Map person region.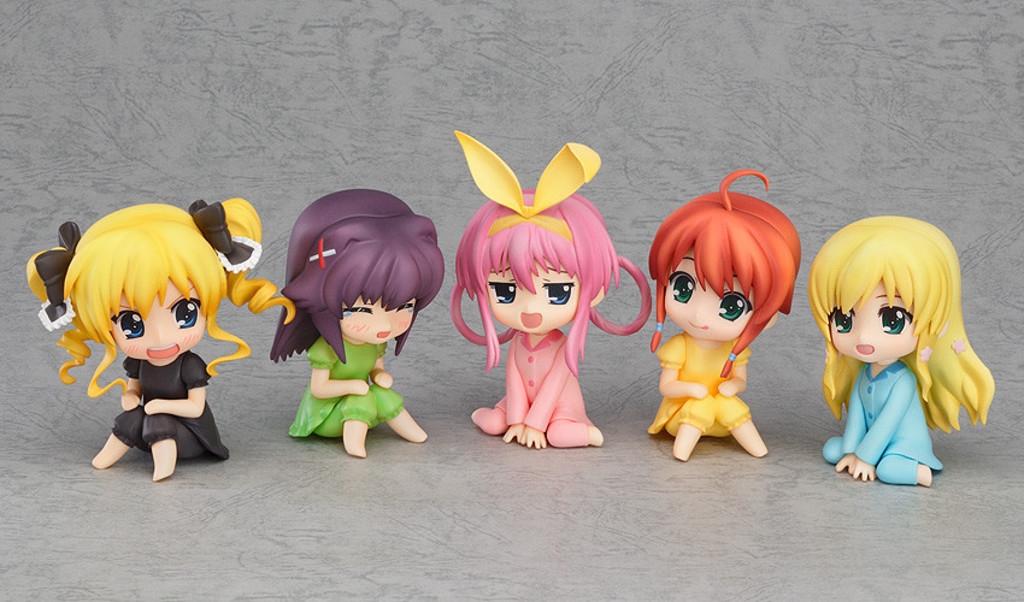
Mapped to [806,207,995,486].
